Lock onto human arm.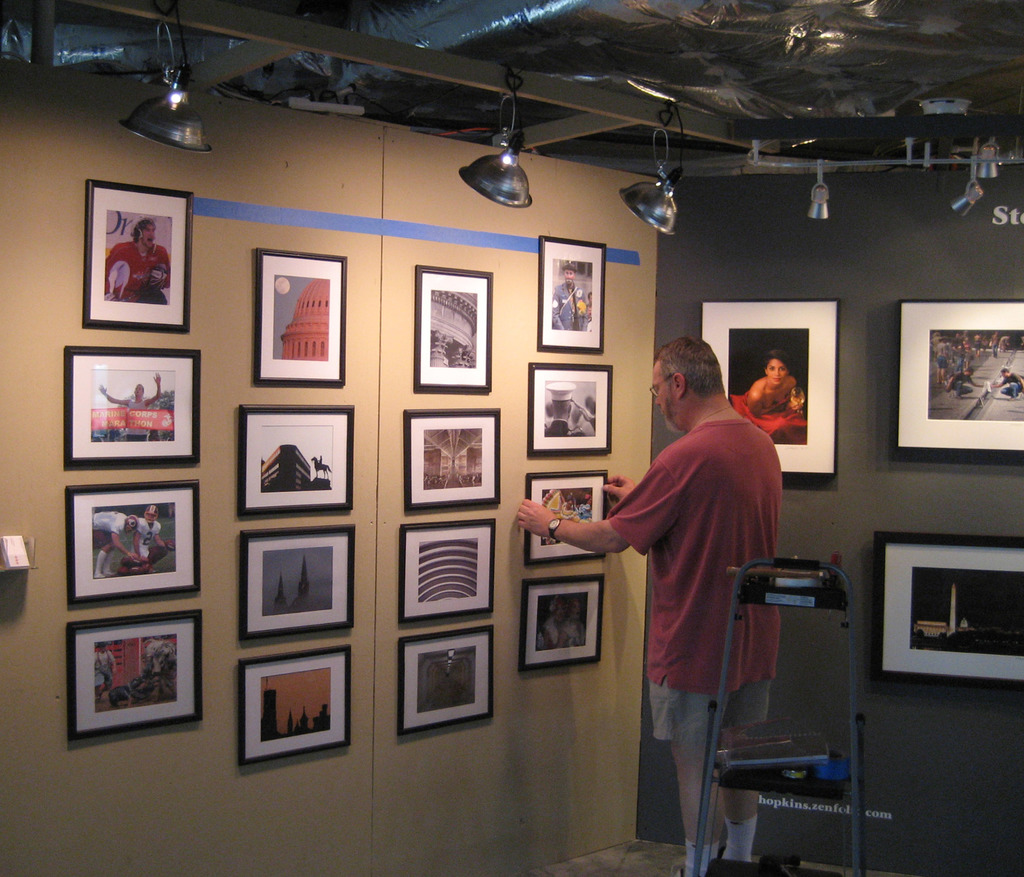
Locked: [x1=515, y1=448, x2=686, y2=554].
